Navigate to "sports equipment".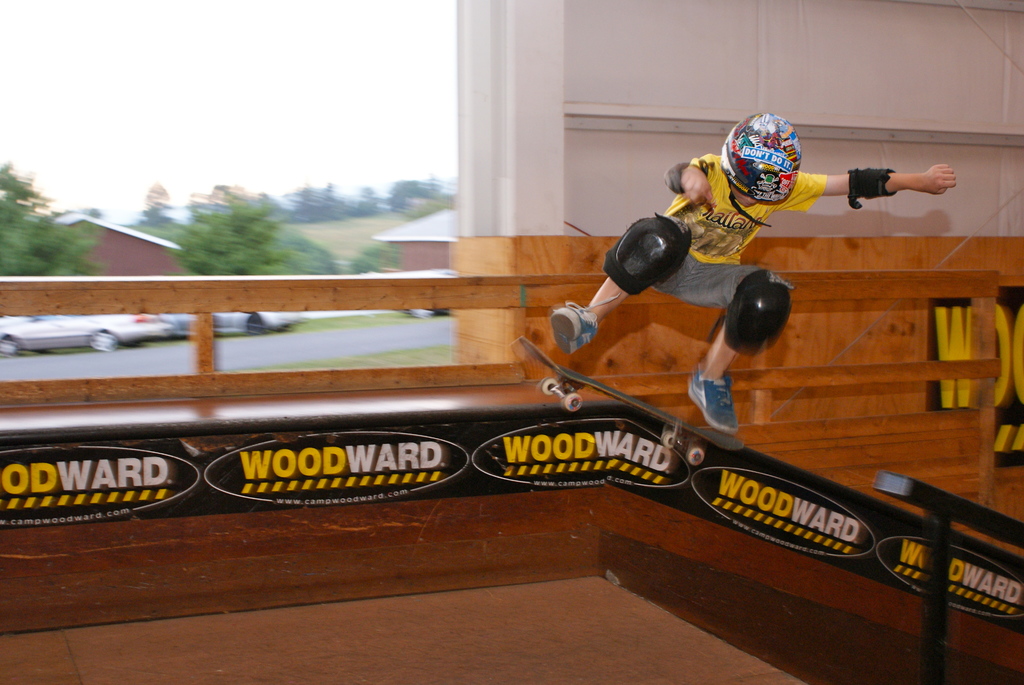
Navigation target: region(716, 270, 787, 354).
